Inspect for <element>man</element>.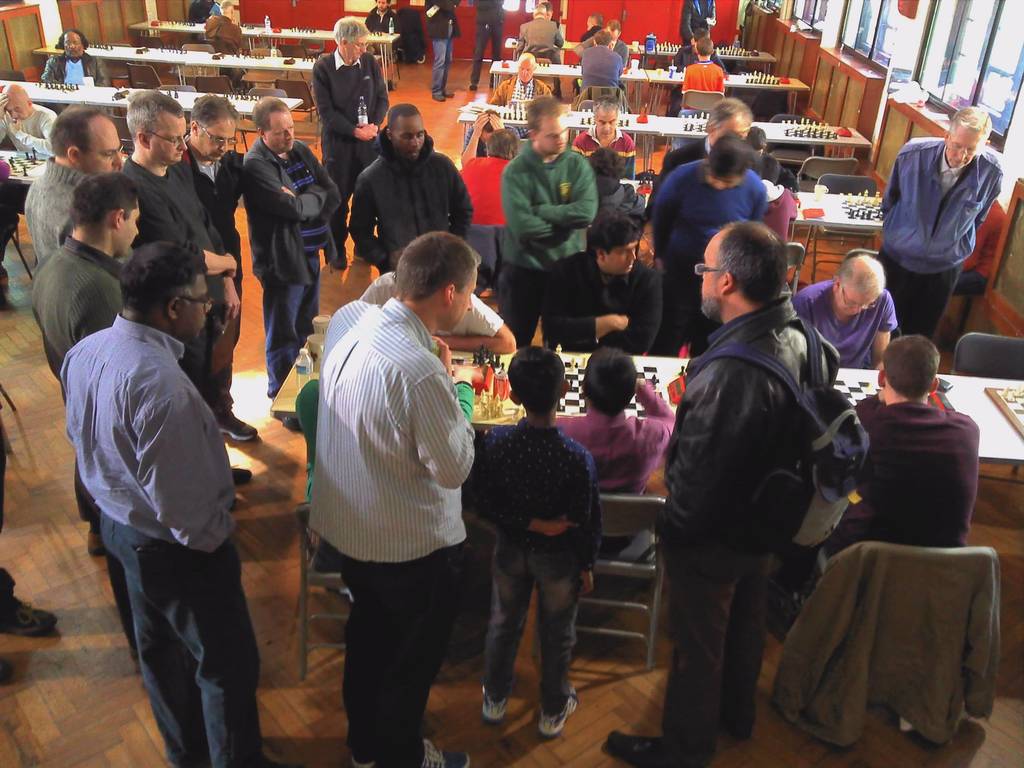
Inspection: <bbox>309, 22, 401, 275</bbox>.
